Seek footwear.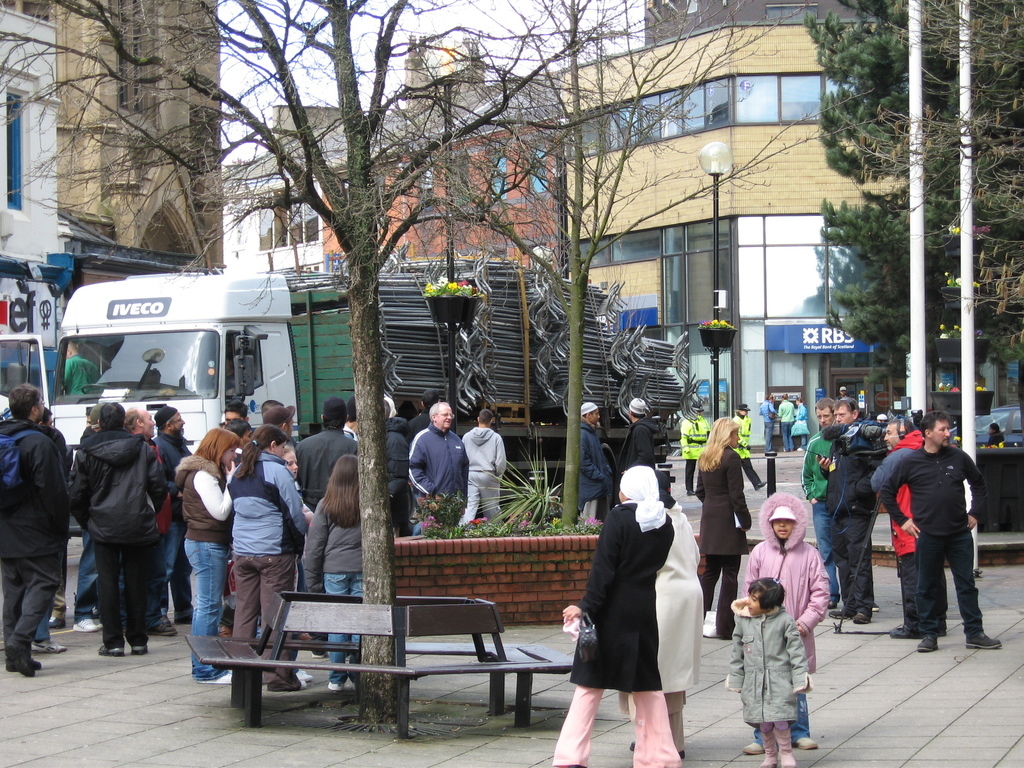
916/634/940/653.
